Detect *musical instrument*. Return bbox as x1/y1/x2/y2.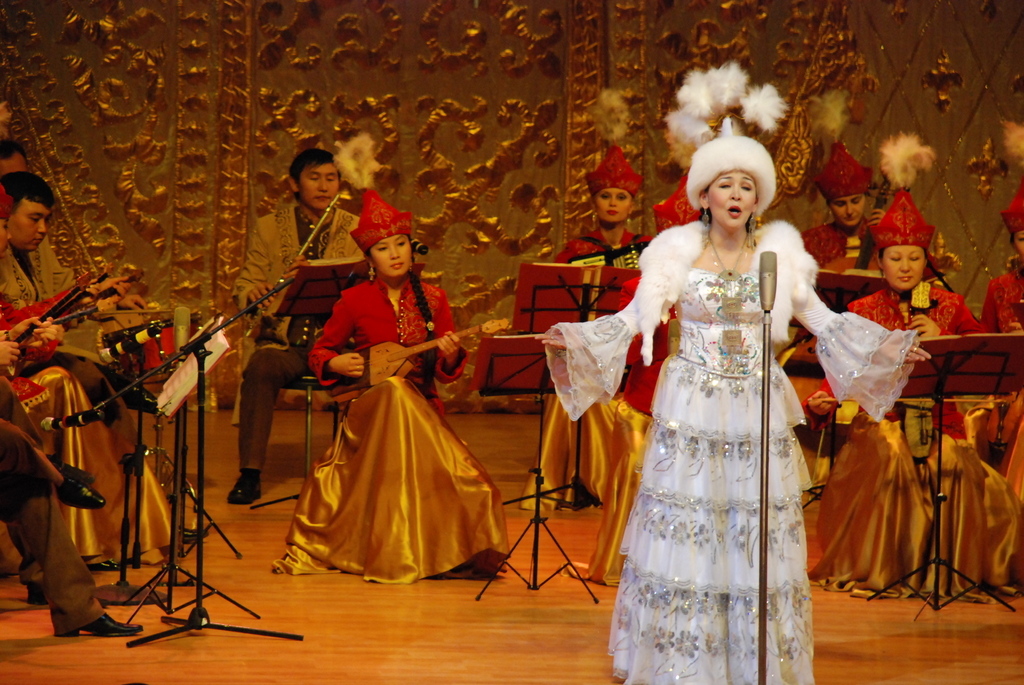
0/261/148/371.
